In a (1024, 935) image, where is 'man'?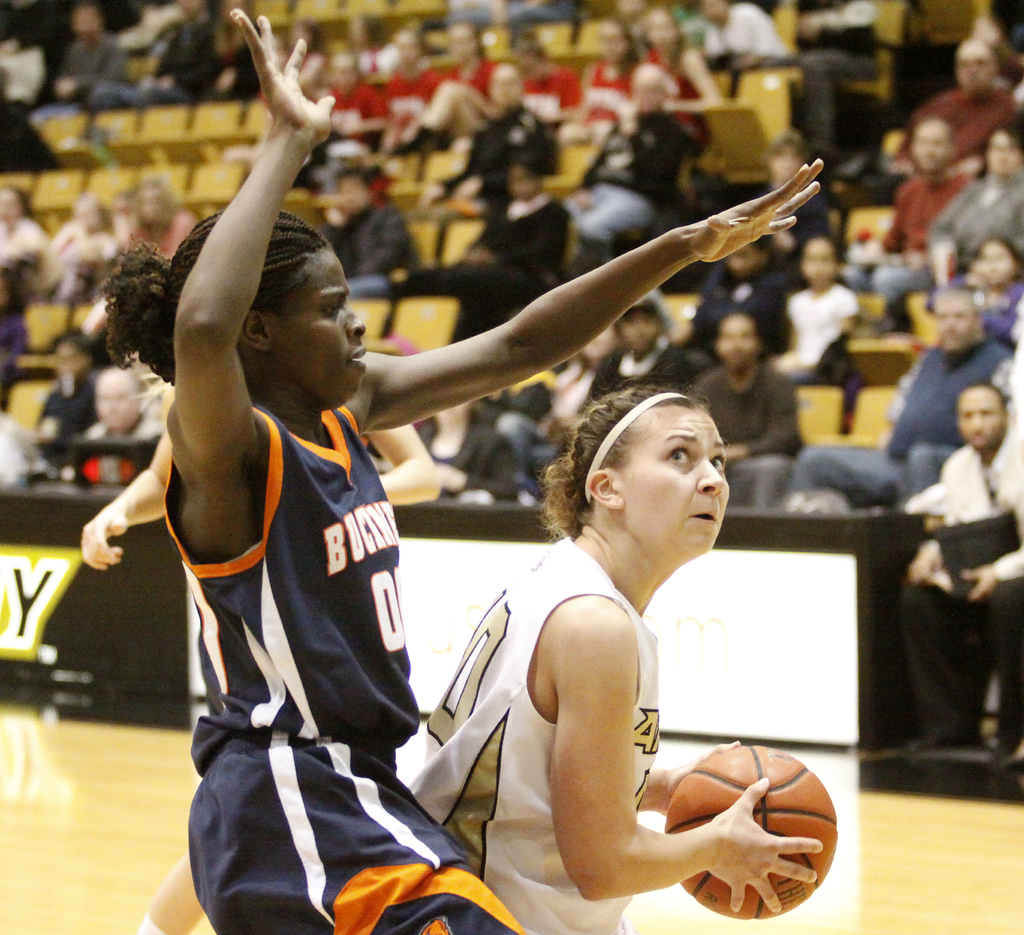
<bbox>907, 388, 1023, 767</bbox>.
